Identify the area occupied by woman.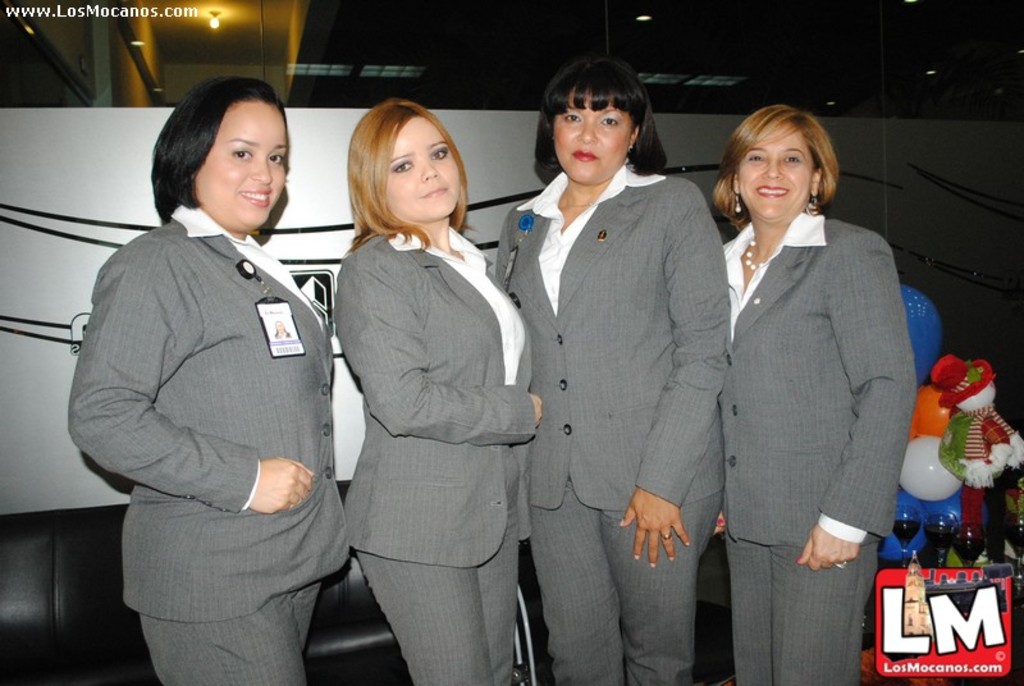
Area: (x1=69, y1=74, x2=347, y2=685).
